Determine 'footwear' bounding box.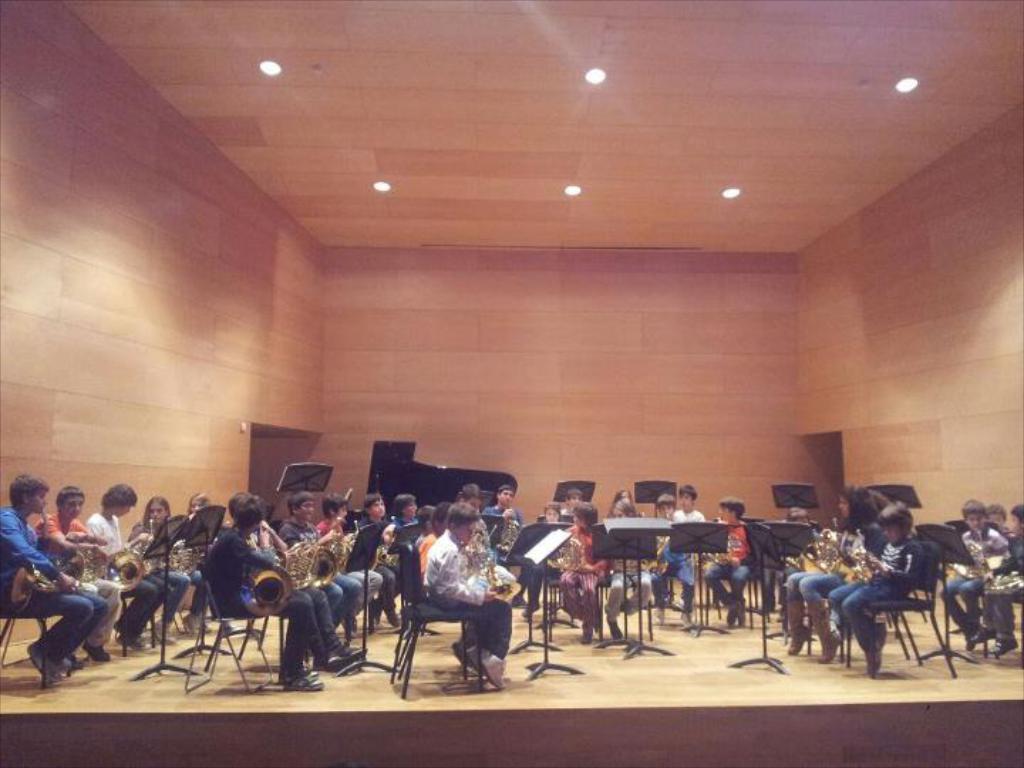
Determined: <bbox>681, 612, 694, 627</bbox>.
